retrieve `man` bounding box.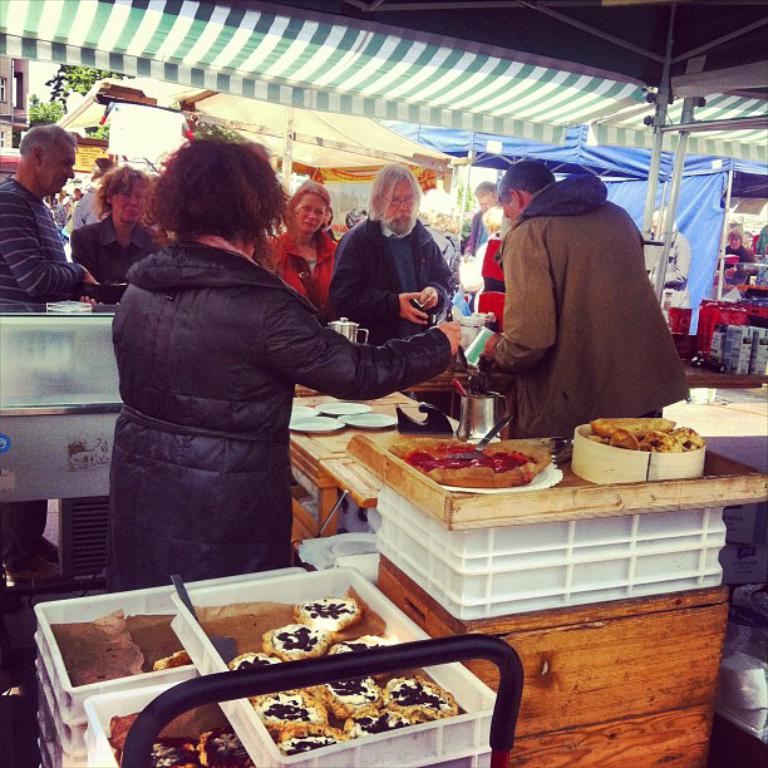
Bounding box: [0, 123, 105, 582].
